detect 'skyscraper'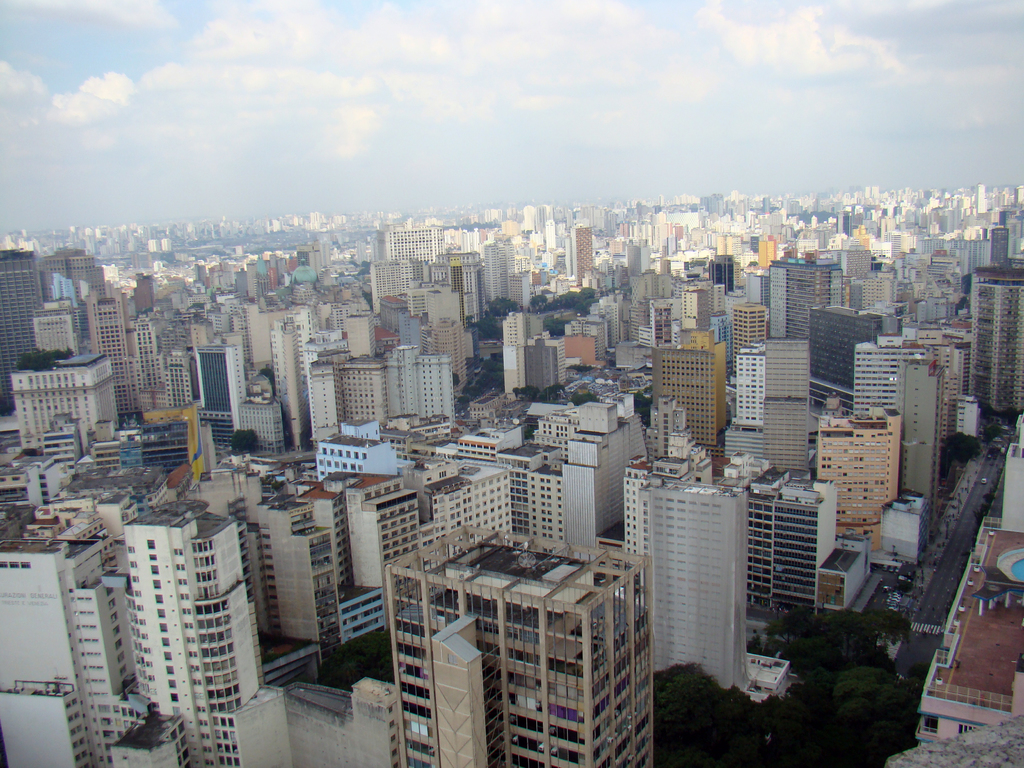
[x1=246, y1=263, x2=259, y2=298]
